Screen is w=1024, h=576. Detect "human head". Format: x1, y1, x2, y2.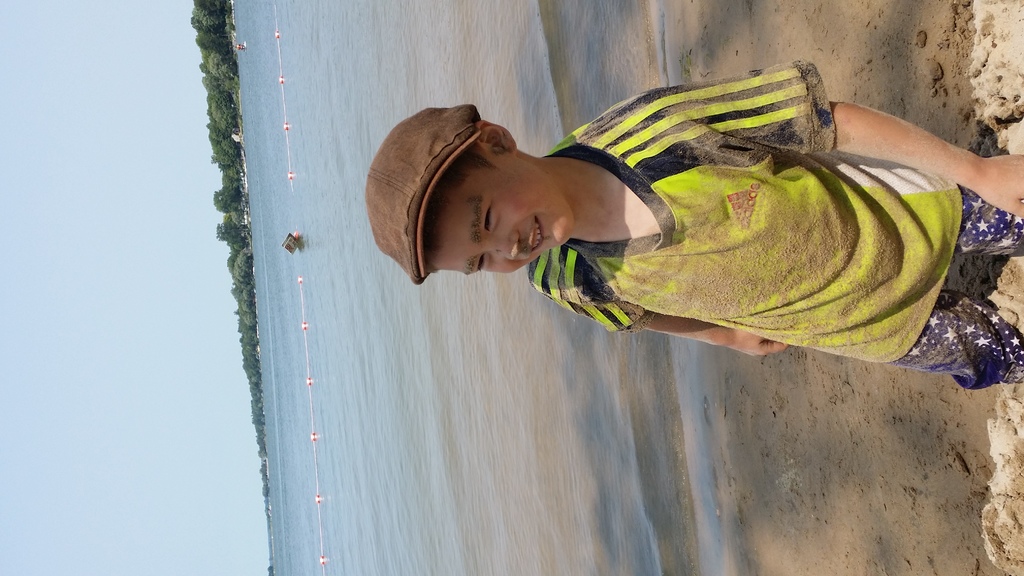
362, 99, 575, 287.
